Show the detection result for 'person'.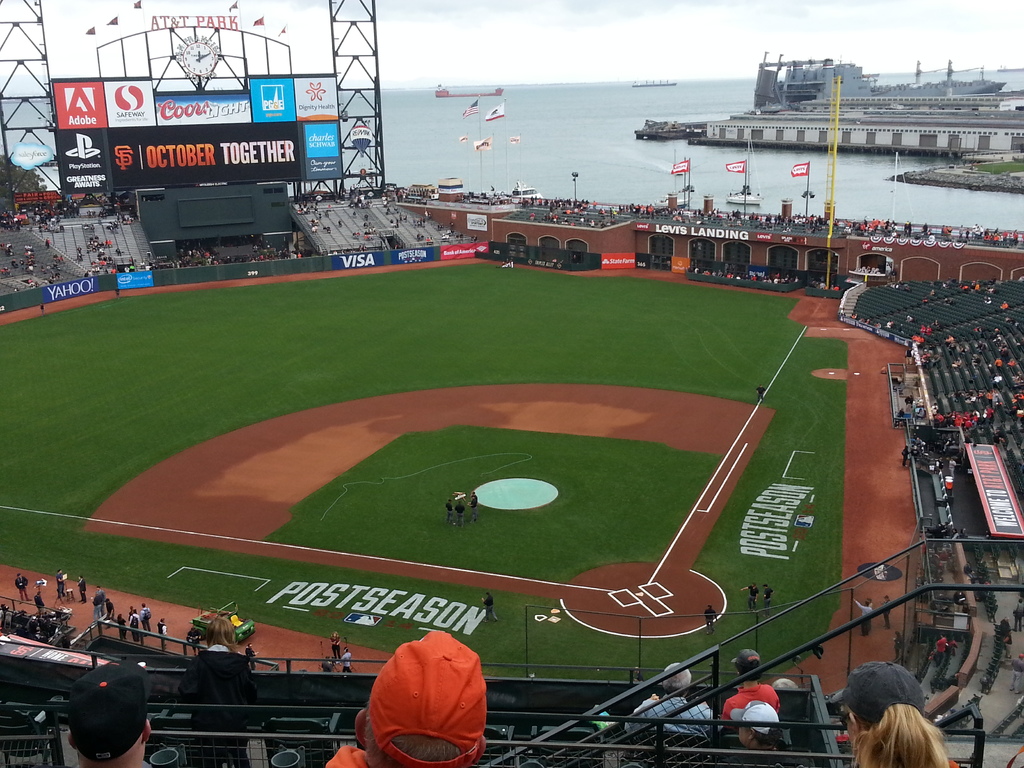
region(624, 660, 715, 742).
